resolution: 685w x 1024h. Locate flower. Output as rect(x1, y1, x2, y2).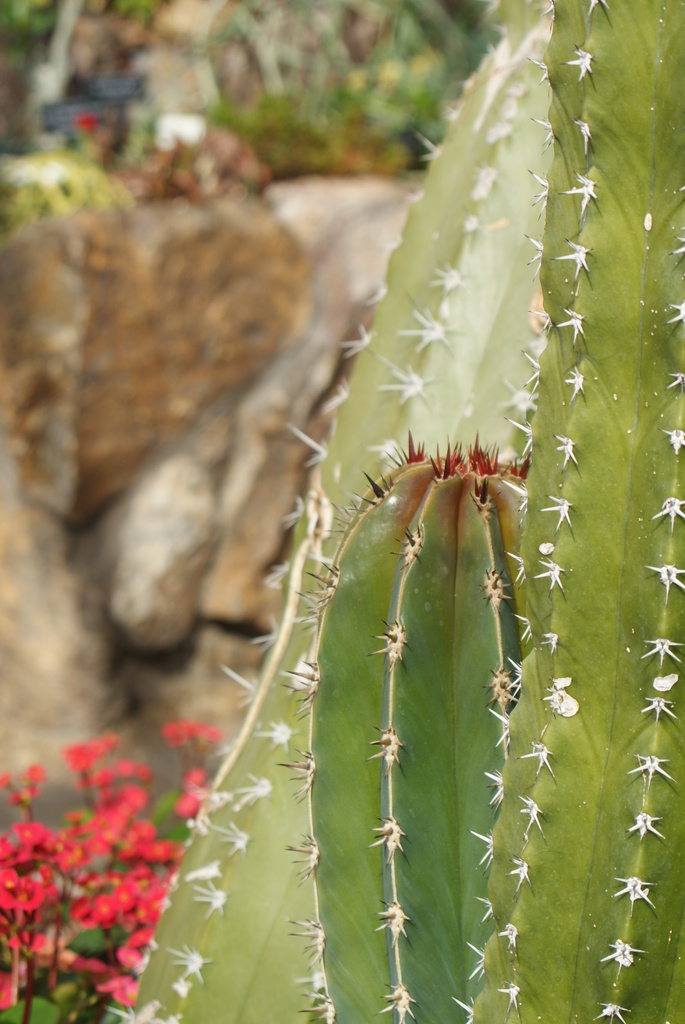
rect(69, 740, 100, 764).
